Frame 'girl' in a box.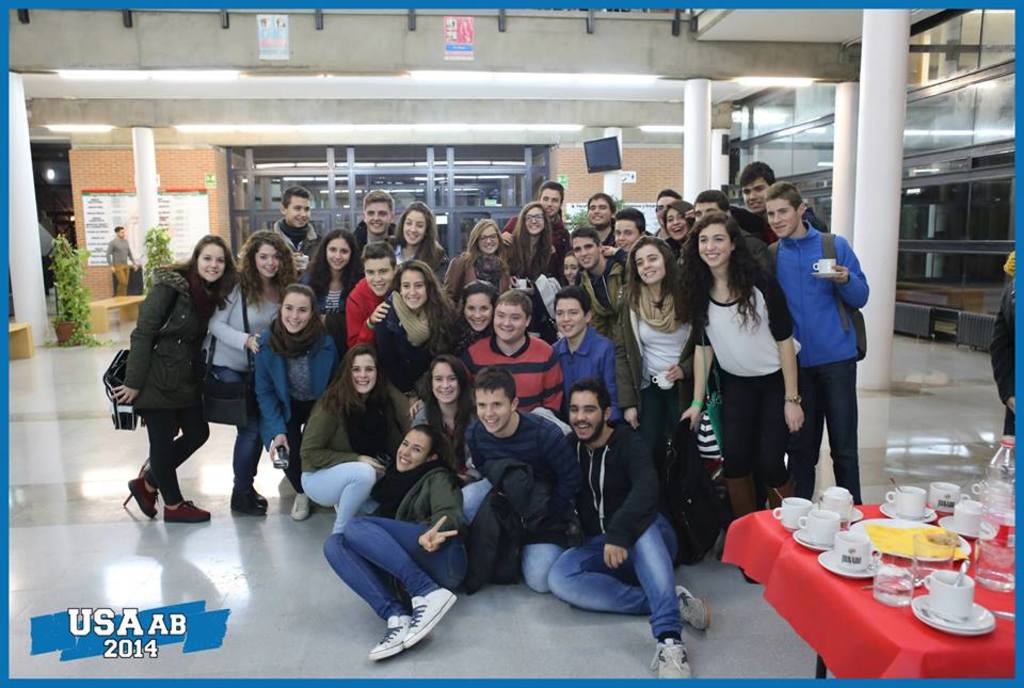
{"x1": 110, "y1": 237, "x2": 239, "y2": 525}.
